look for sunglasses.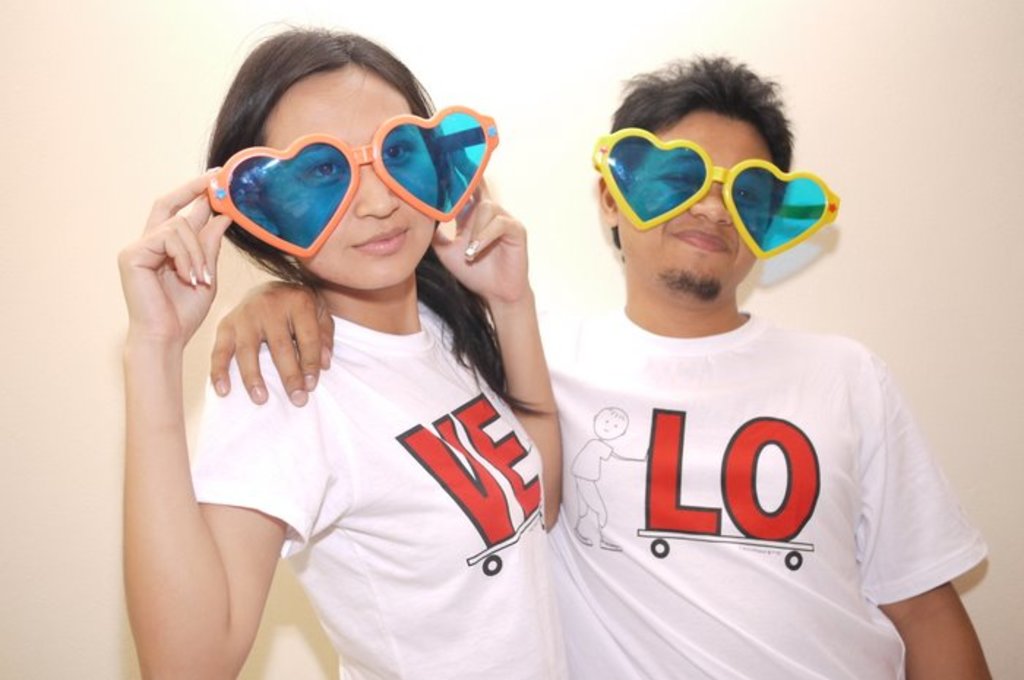
Found: x1=208 y1=105 x2=497 y2=260.
